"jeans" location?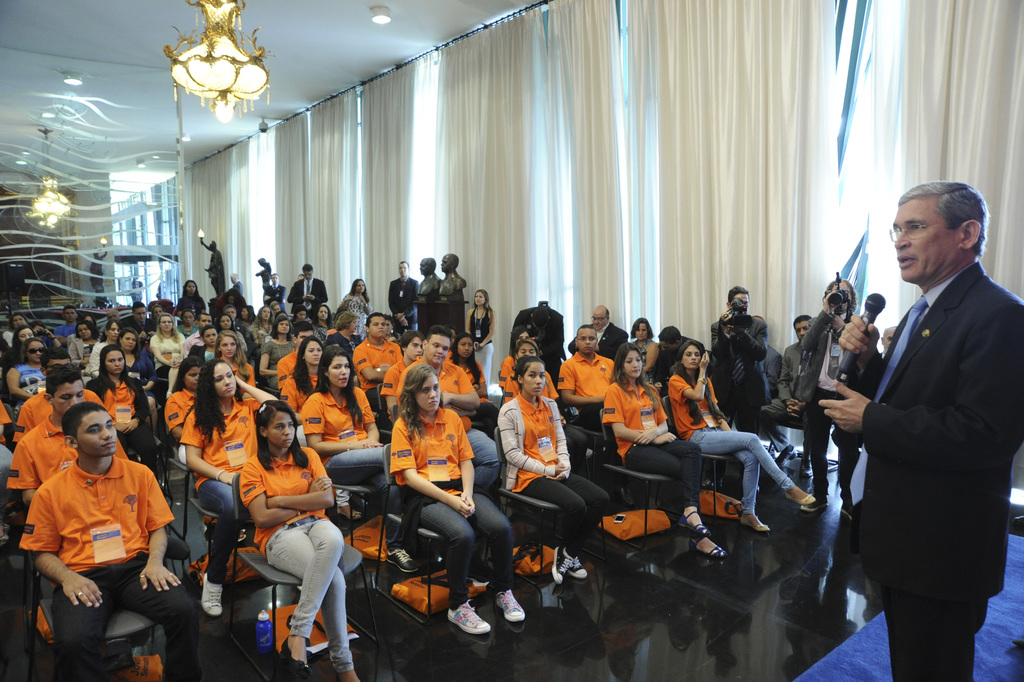
{"x1": 699, "y1": 433, "x2": 808, "y2": 516}
